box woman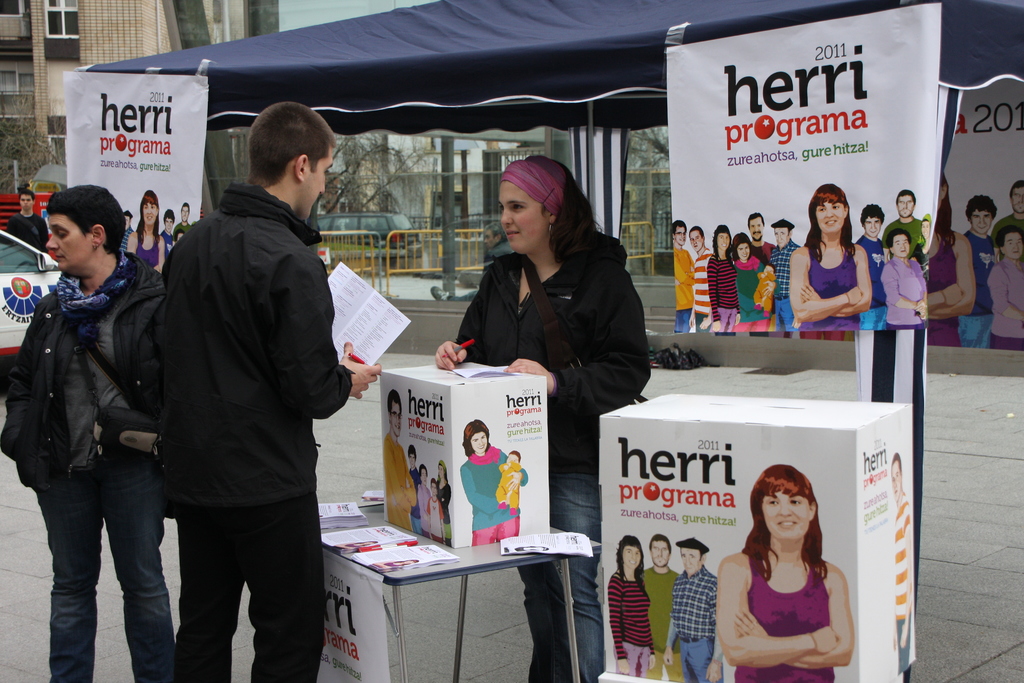
box(707, 224, 739, 334)
